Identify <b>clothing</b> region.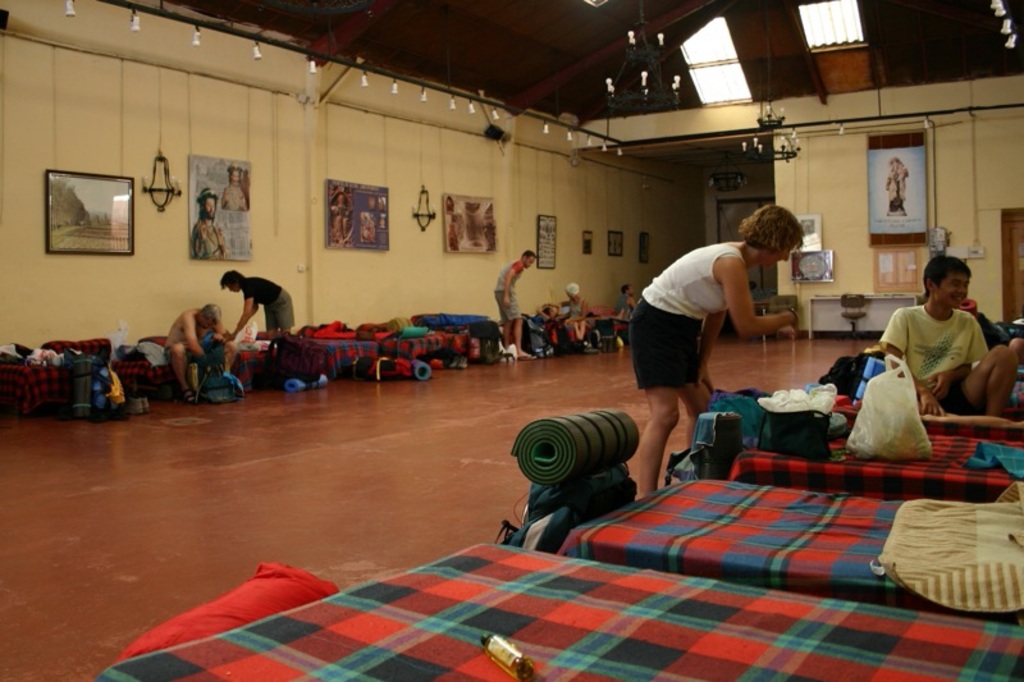
Region: {"x1": 626, "y1": 241, "x2": 746, "y2": 393}.
